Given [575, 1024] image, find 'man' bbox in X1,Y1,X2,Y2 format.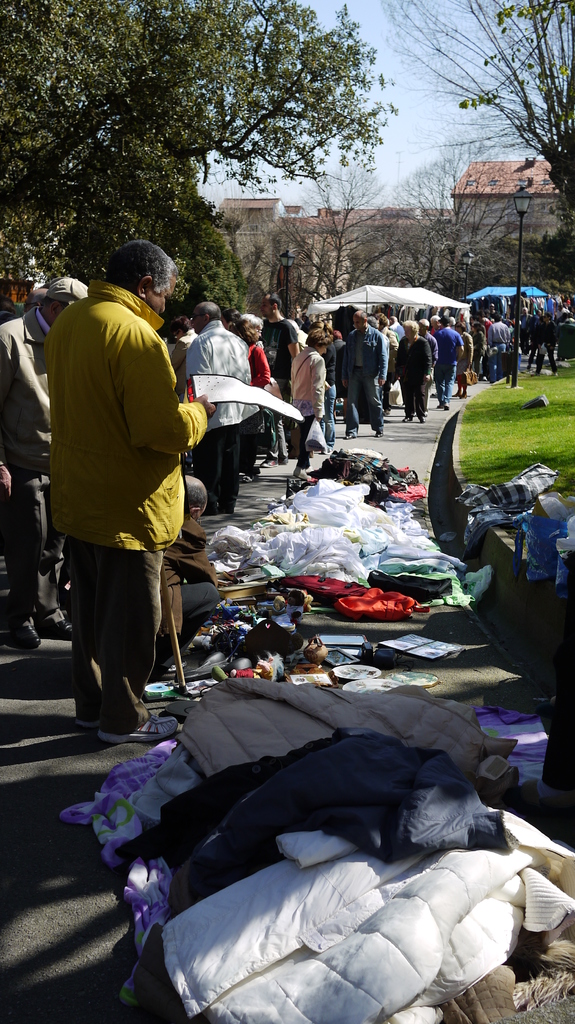
434,319,466,408.
